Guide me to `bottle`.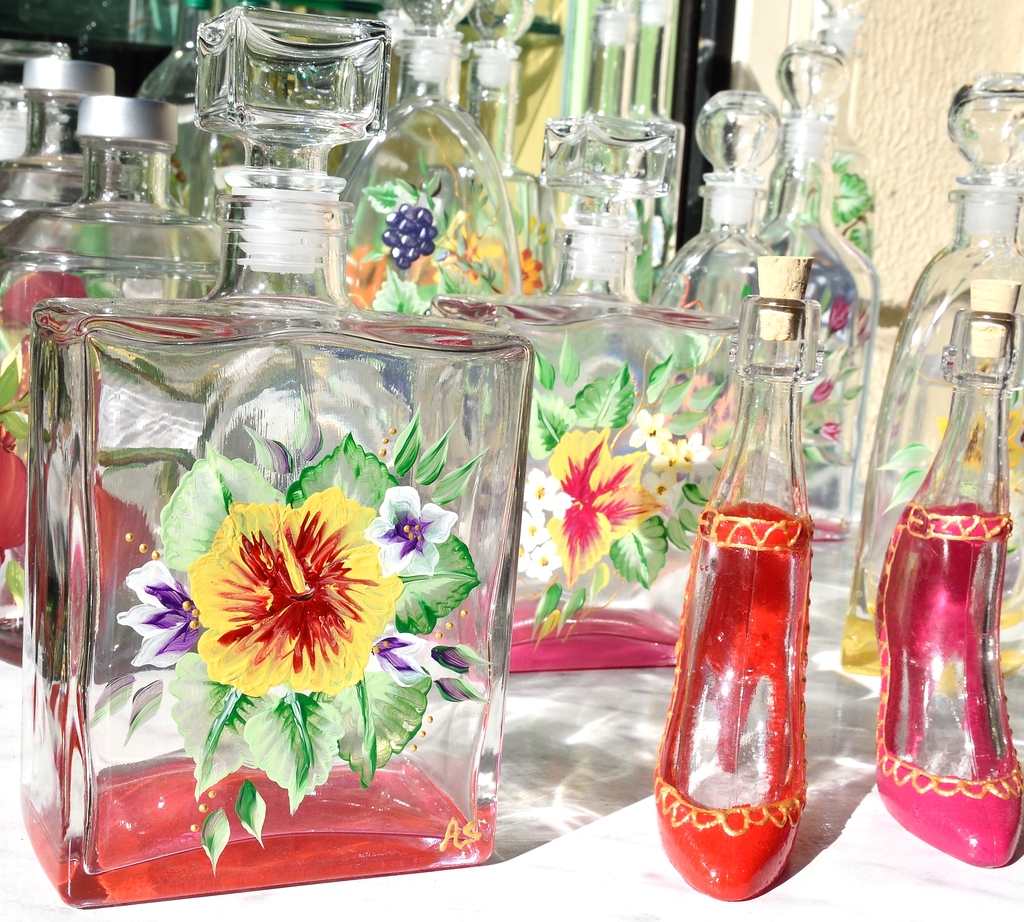
Guidance: bbox=[0, 95, 223, 669].
